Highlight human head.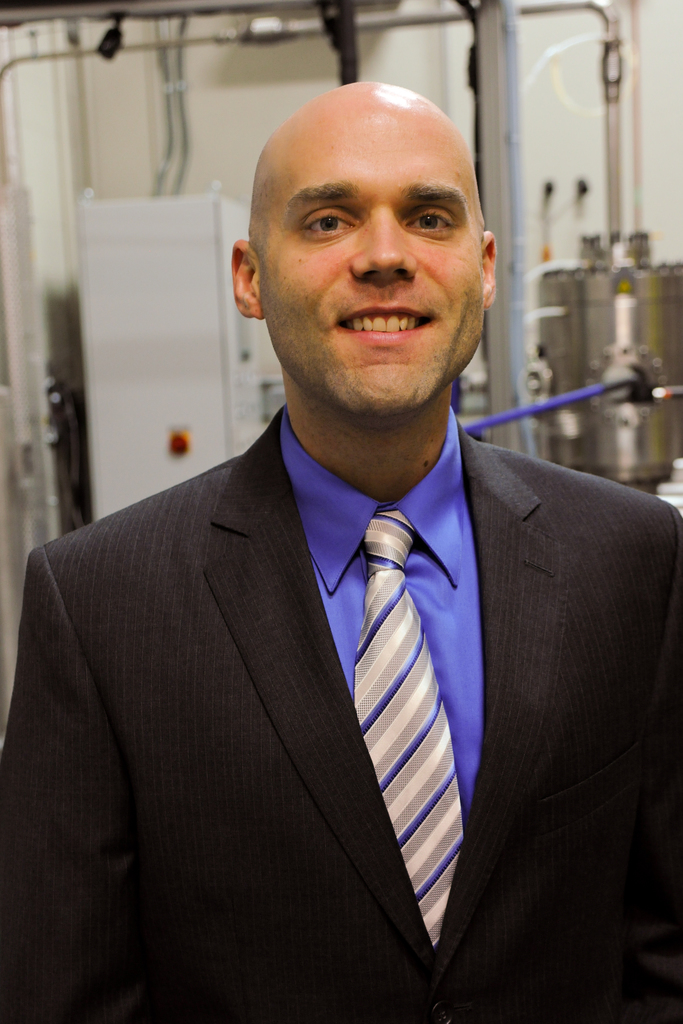
Highlighted region: <region>248, 65, 495, 384</region>.
